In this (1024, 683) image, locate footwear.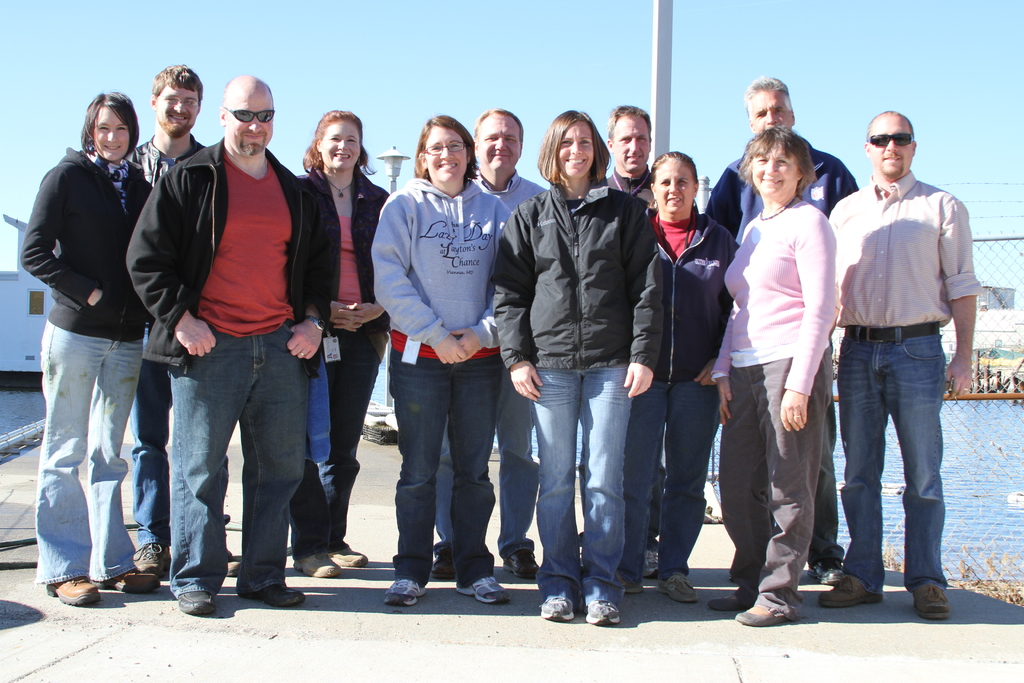
Bounding box: bbox=[300, 554, 340, 577].
